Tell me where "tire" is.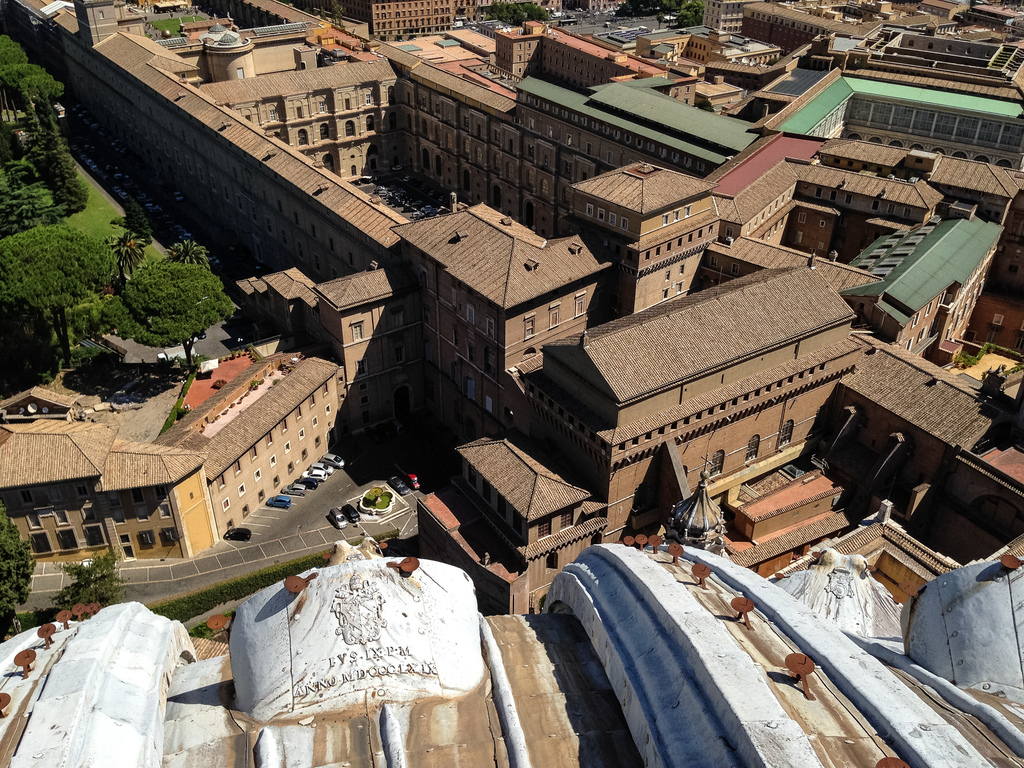
"tire" is at bbox=(299, 492, 305, 497).
